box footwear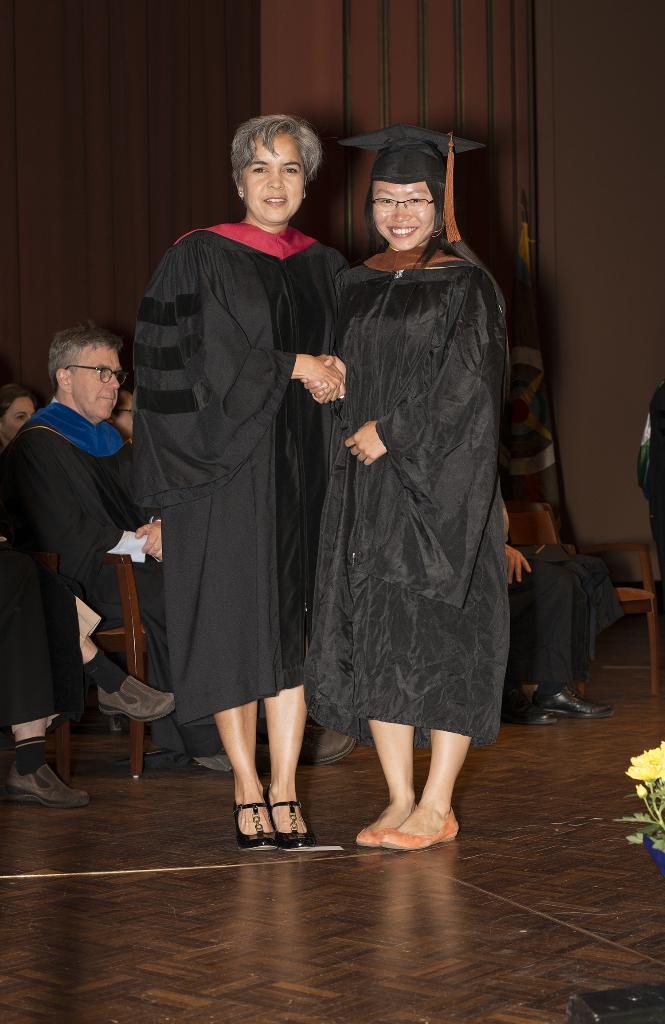
381/805/461/845
